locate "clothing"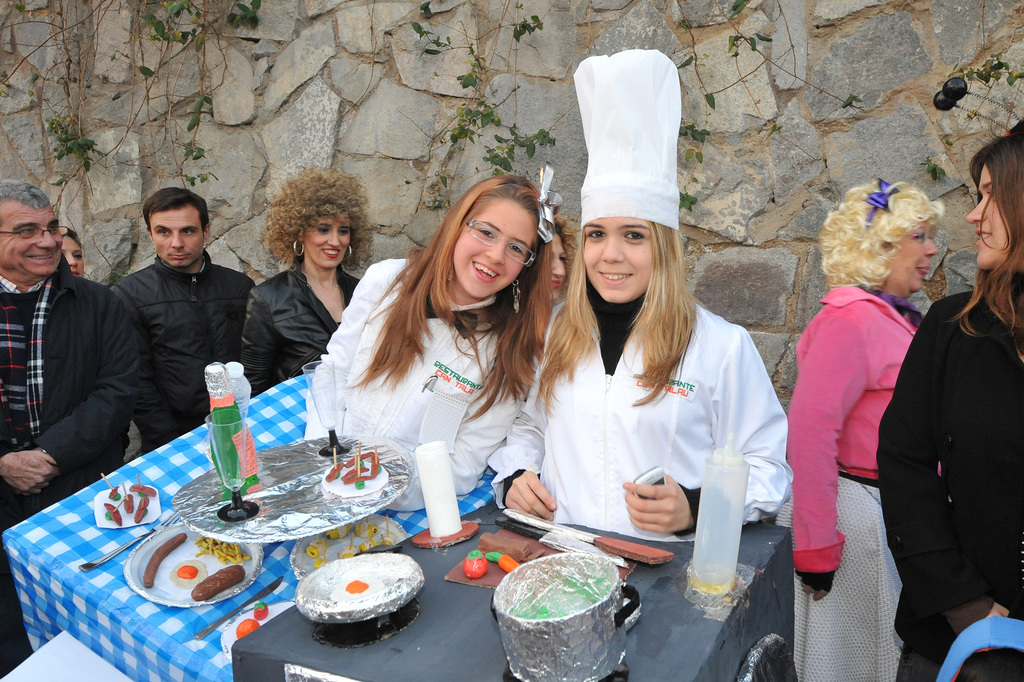
detection(790, 278, 934, 681)
